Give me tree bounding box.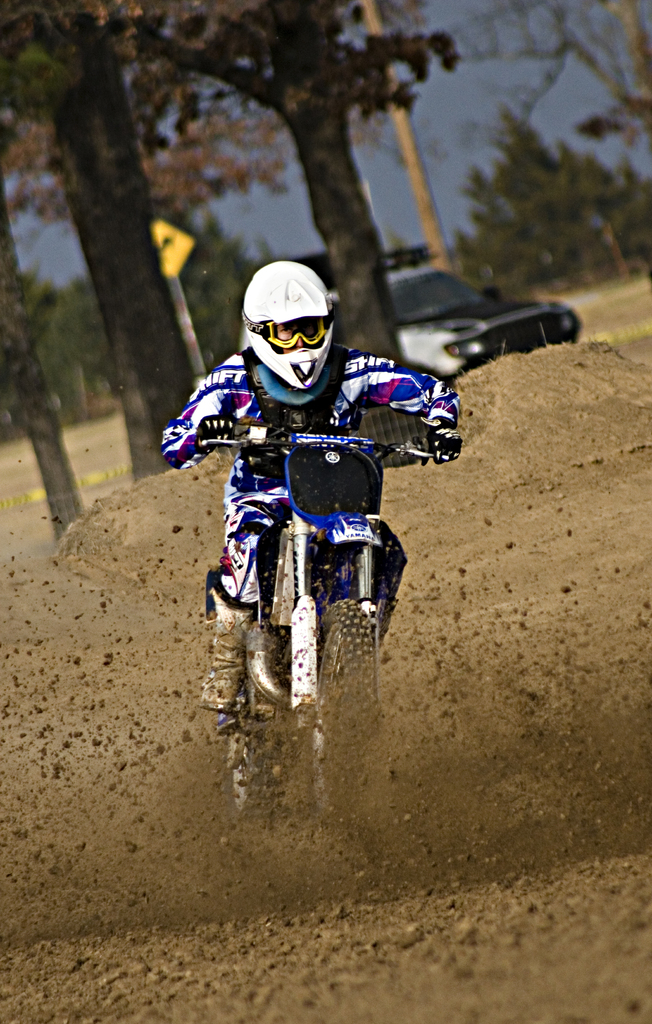
[443, 79, 633, 279].
